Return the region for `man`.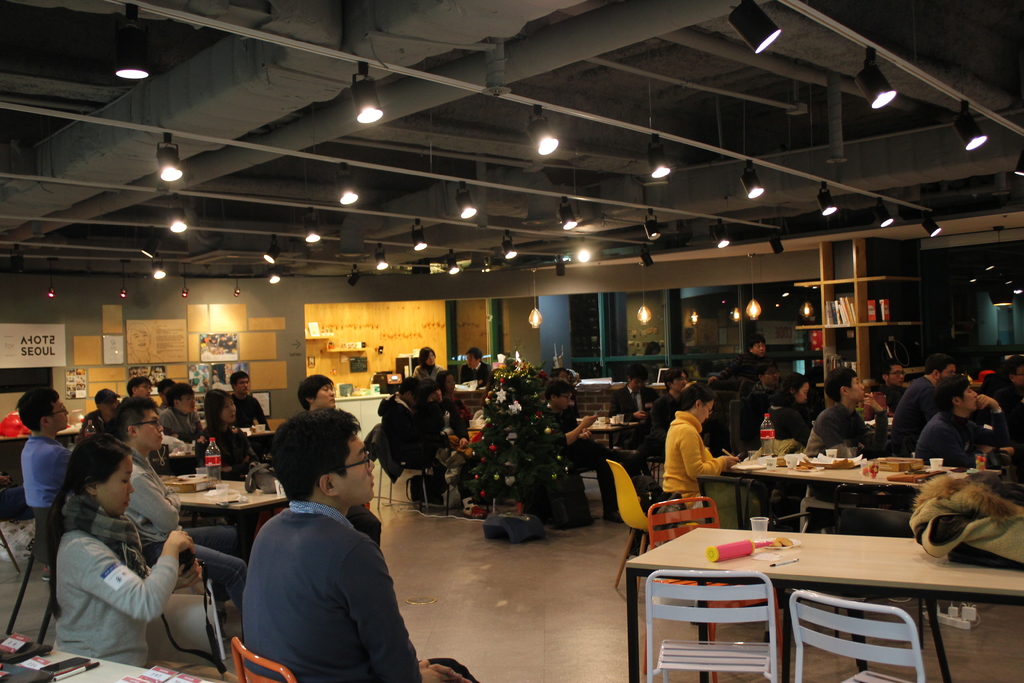
BBox(13, 386, 70, 510).
